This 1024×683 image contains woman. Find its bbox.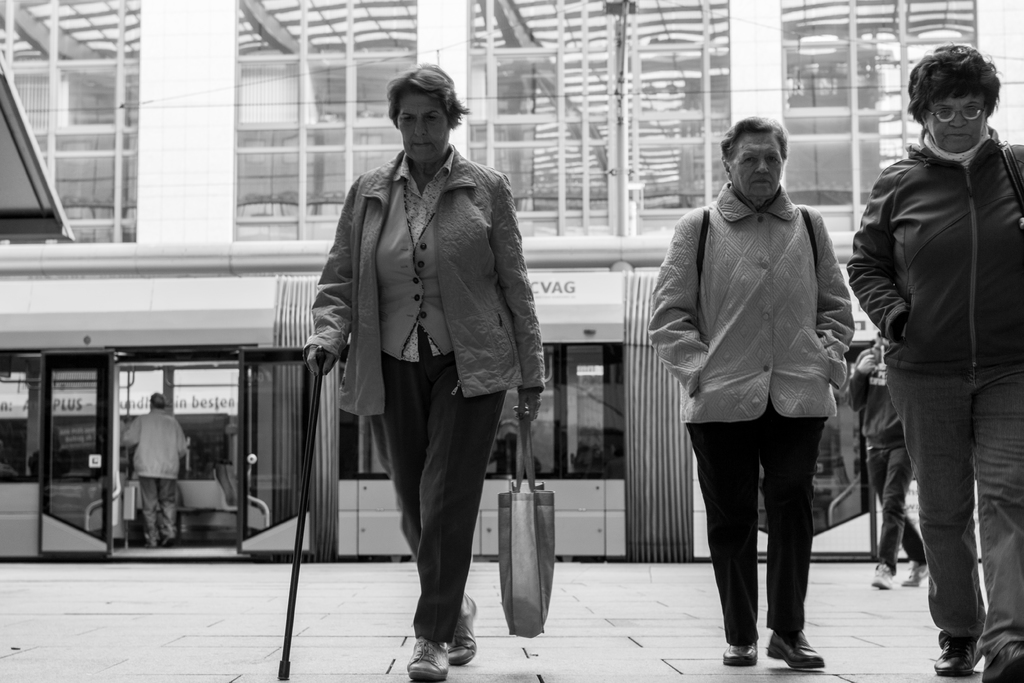
(302, 72, 545, 641).
